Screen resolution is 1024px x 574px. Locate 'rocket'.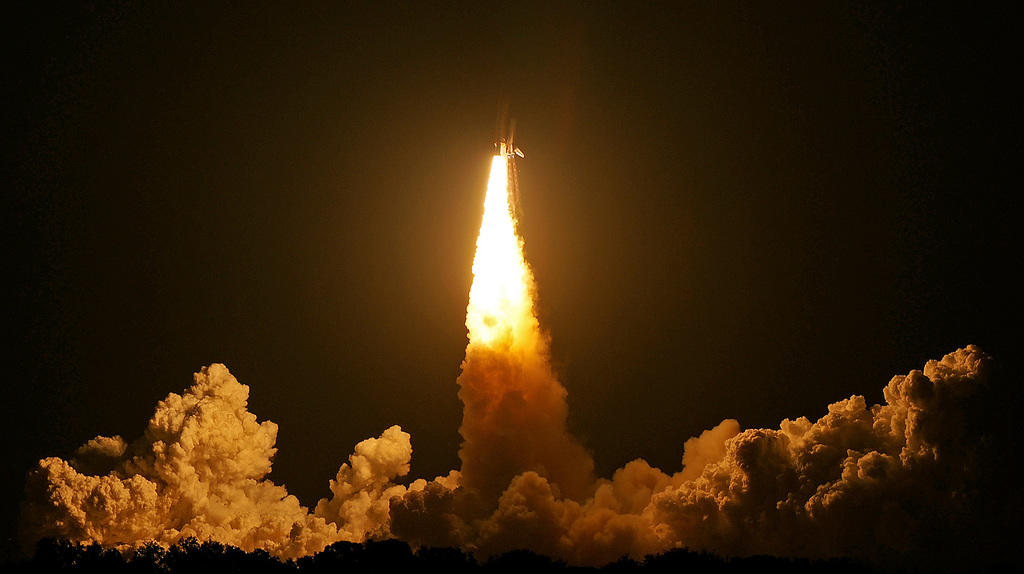
left=488, top=83, right=517, bottom=164.
